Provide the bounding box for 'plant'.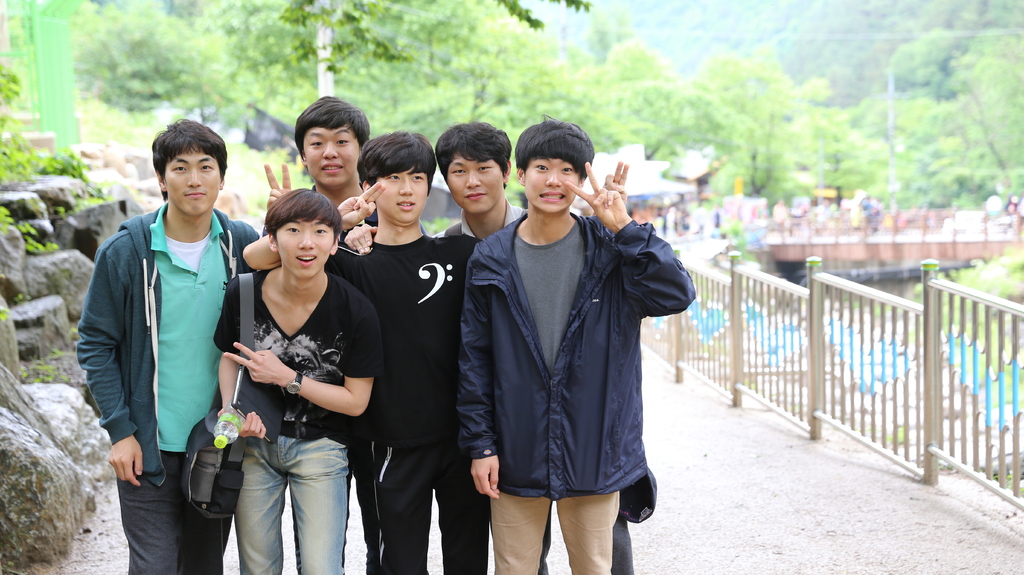
bbox=[48, 151, 94, 172].
